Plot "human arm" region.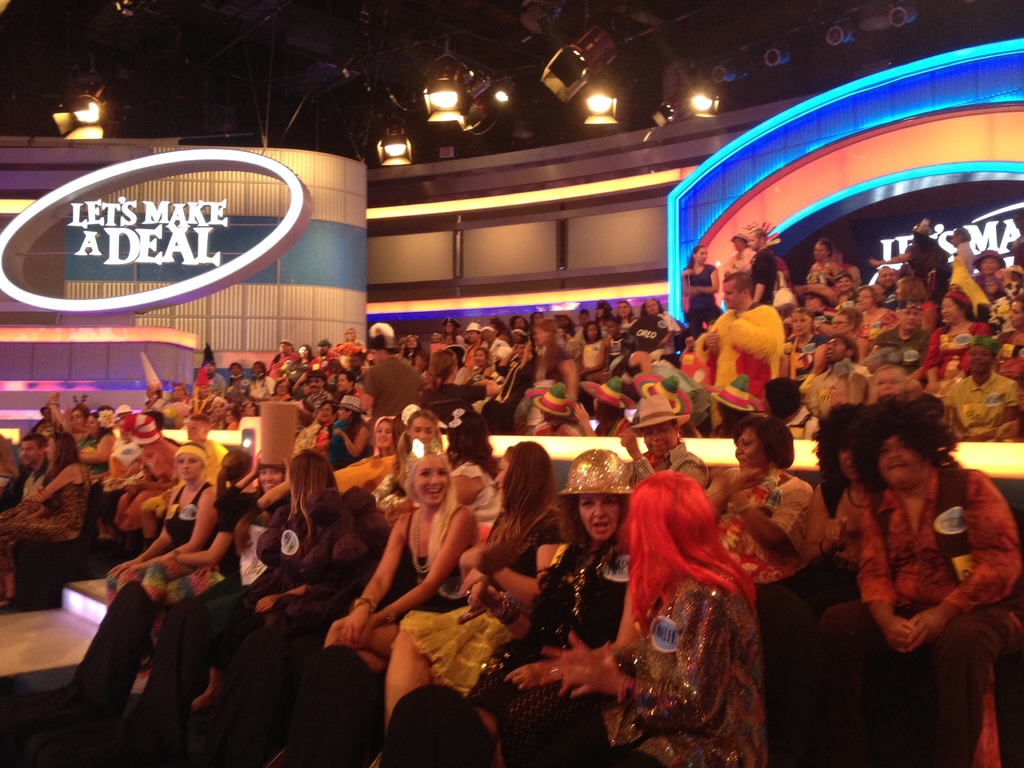
Plotted at bbox=(227, 445, 253, 519).
